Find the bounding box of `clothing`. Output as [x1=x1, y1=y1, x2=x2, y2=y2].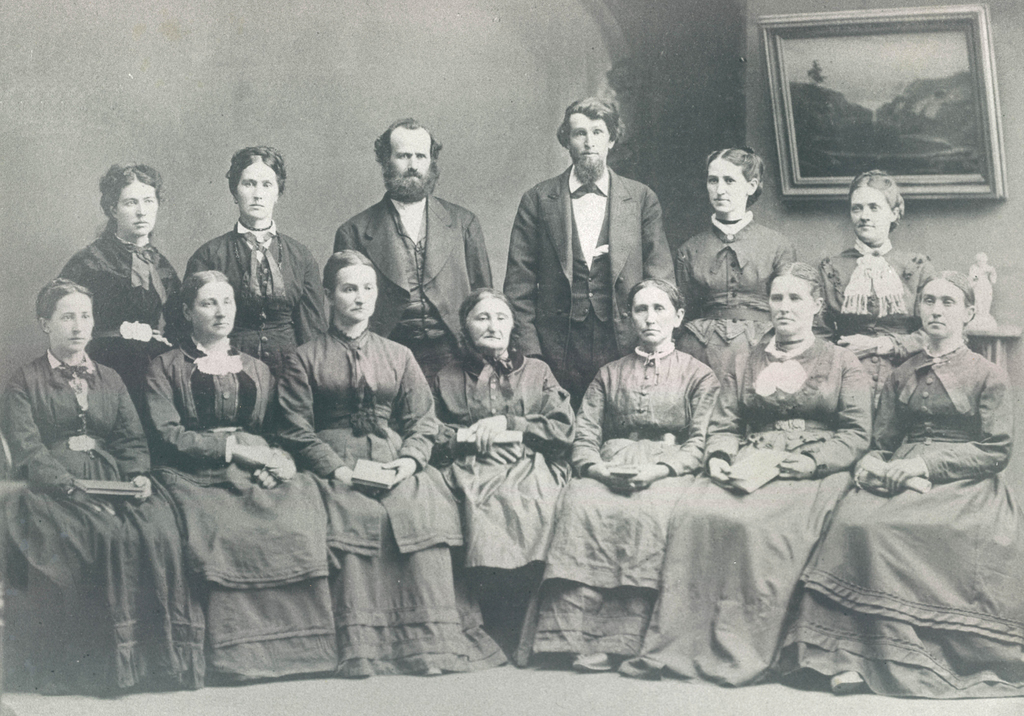
[x1=141, y1=332, x2=360, y2=678].
